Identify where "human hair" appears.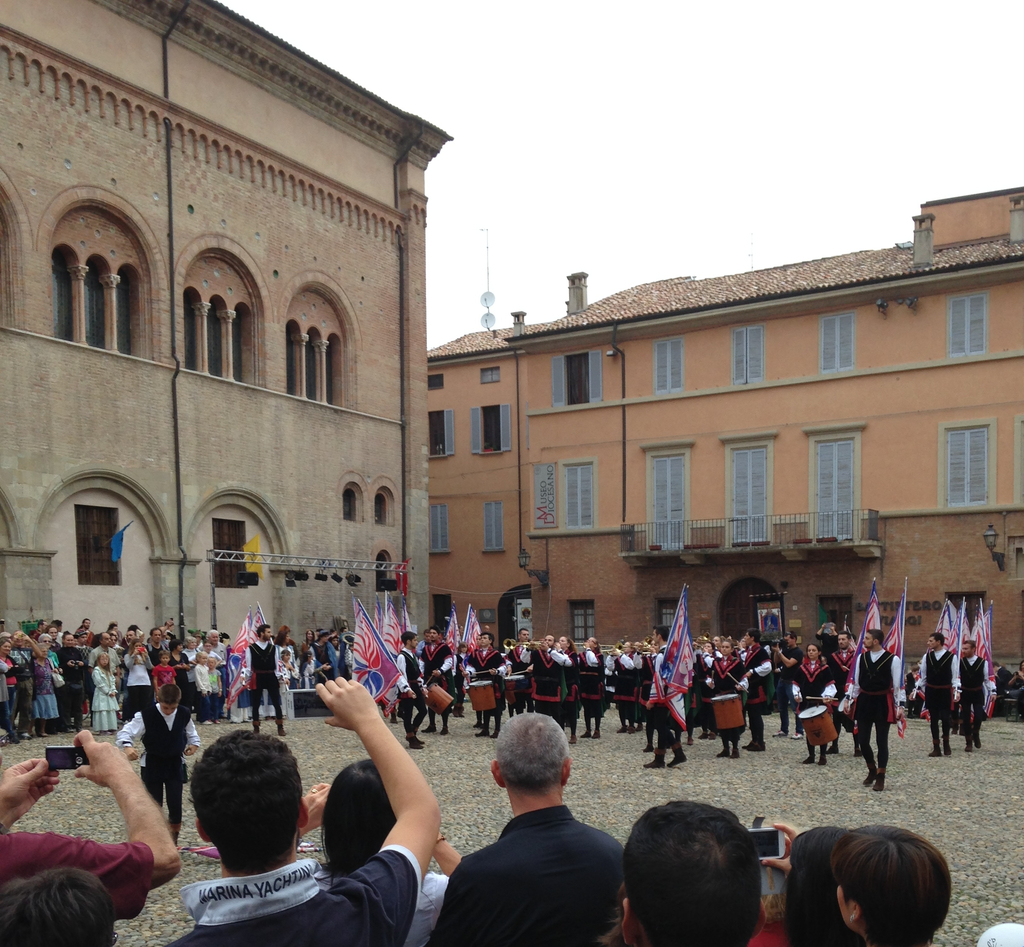
Appears at select_region(622, 801, 762, 946).
